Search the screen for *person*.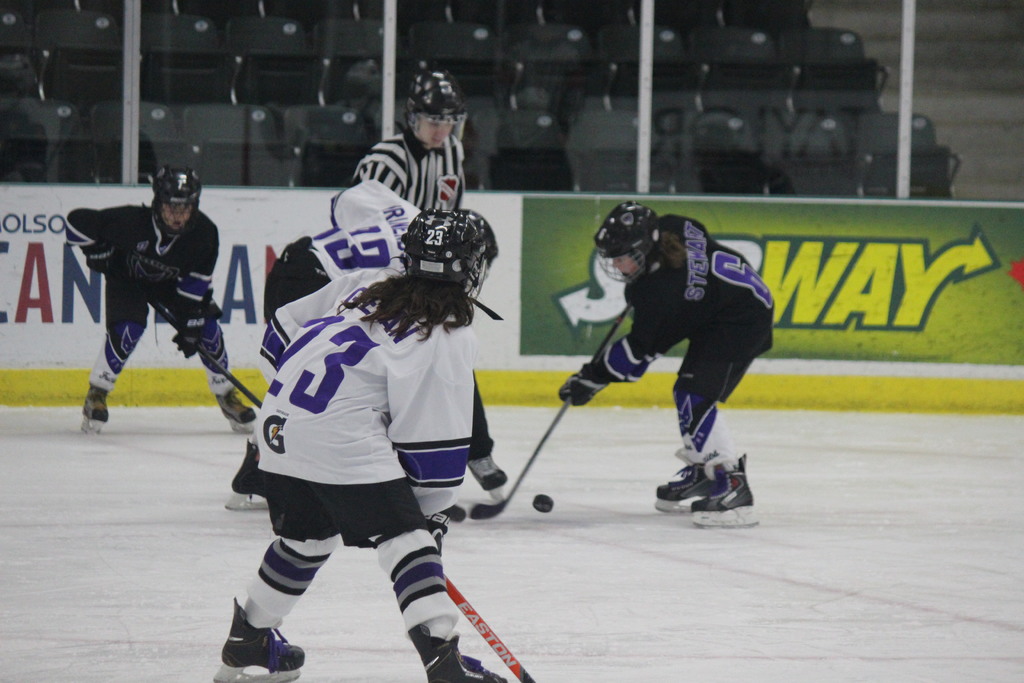
Found at {"left": 223, "top": 171, "right": 514, "bottom": 519}.
